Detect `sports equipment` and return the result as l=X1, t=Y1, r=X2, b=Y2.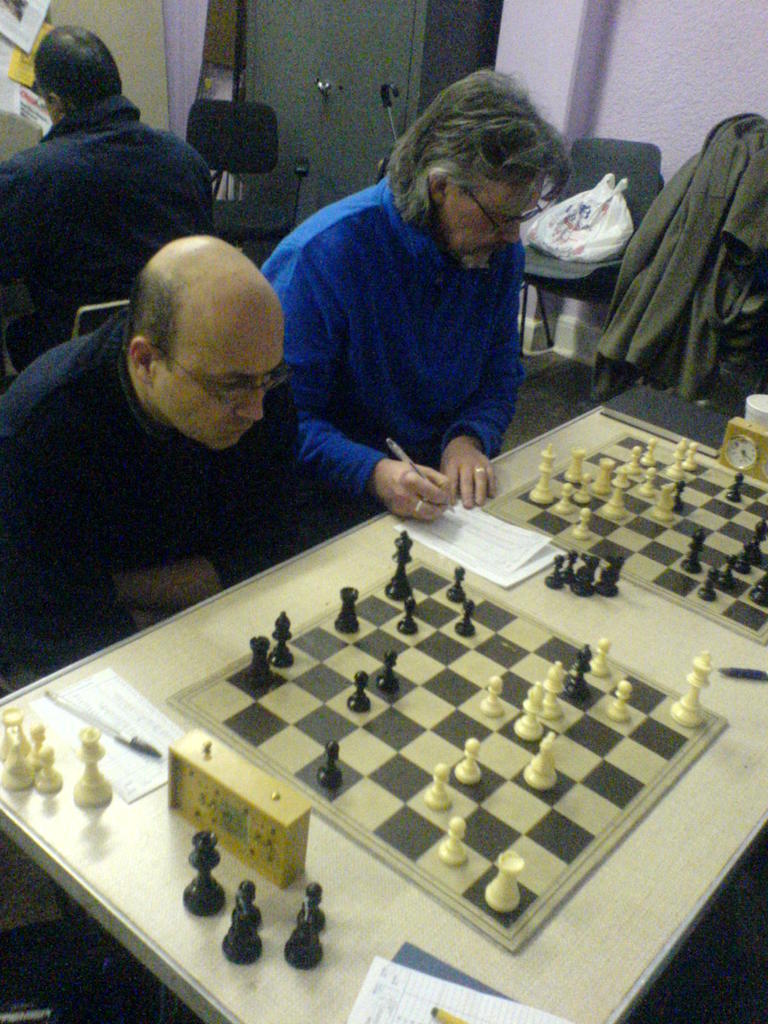
l=543, t=557, r=564, b=588.
